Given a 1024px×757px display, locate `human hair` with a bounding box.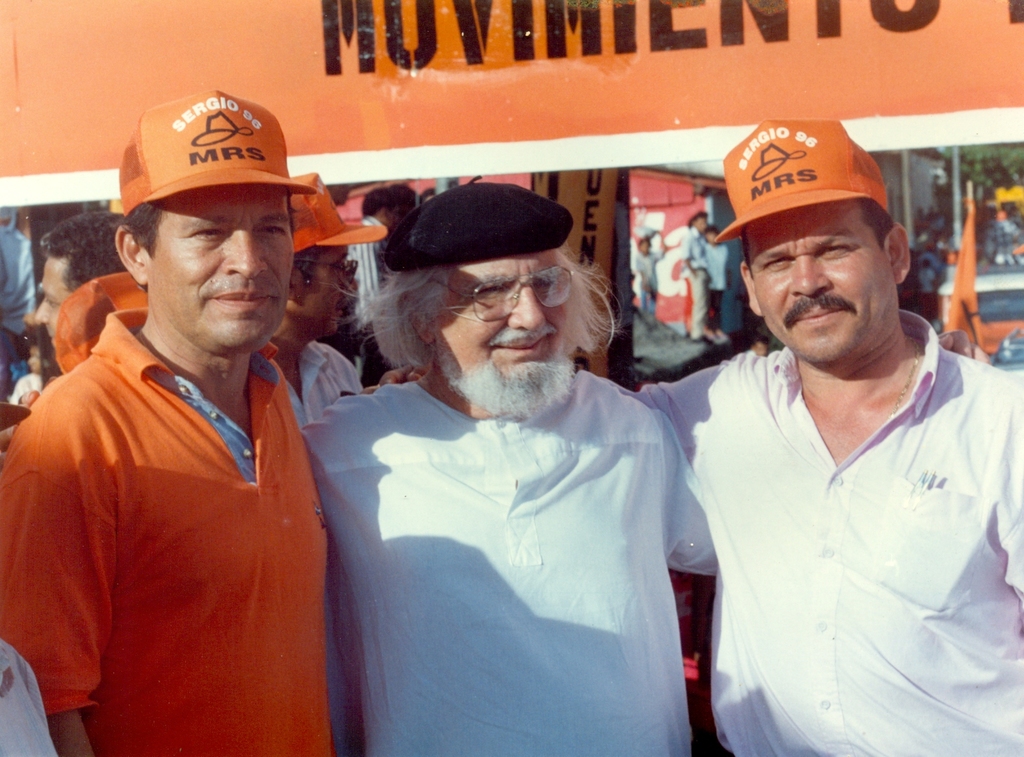
Located: x1=387 y1=184 x2=420 y2=218.
